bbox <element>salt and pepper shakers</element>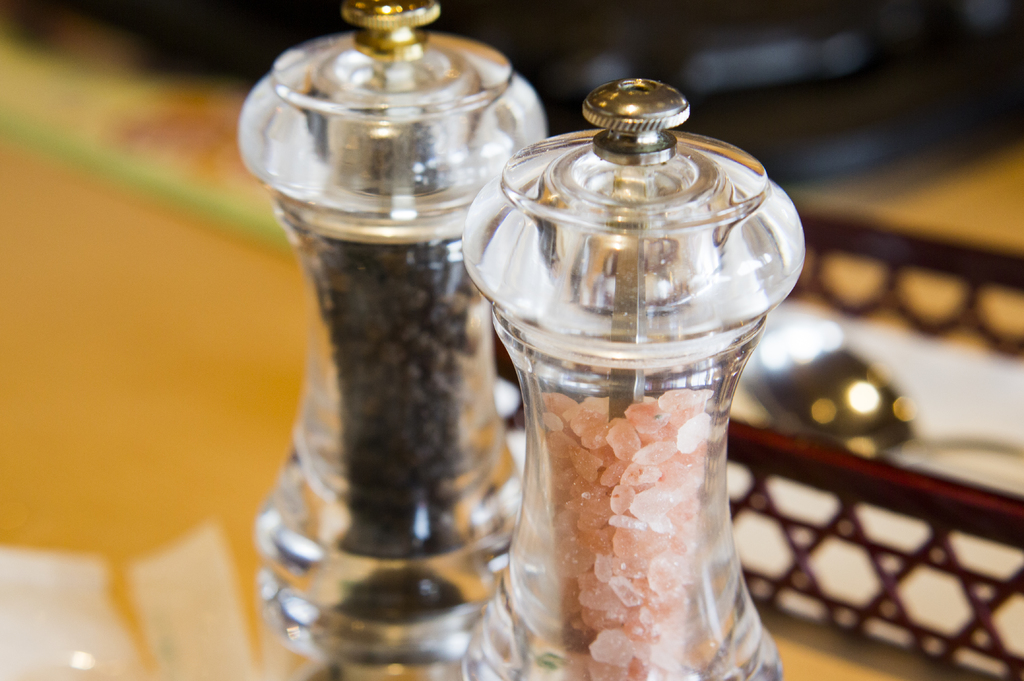
box=[461, 72, 785, 680]
